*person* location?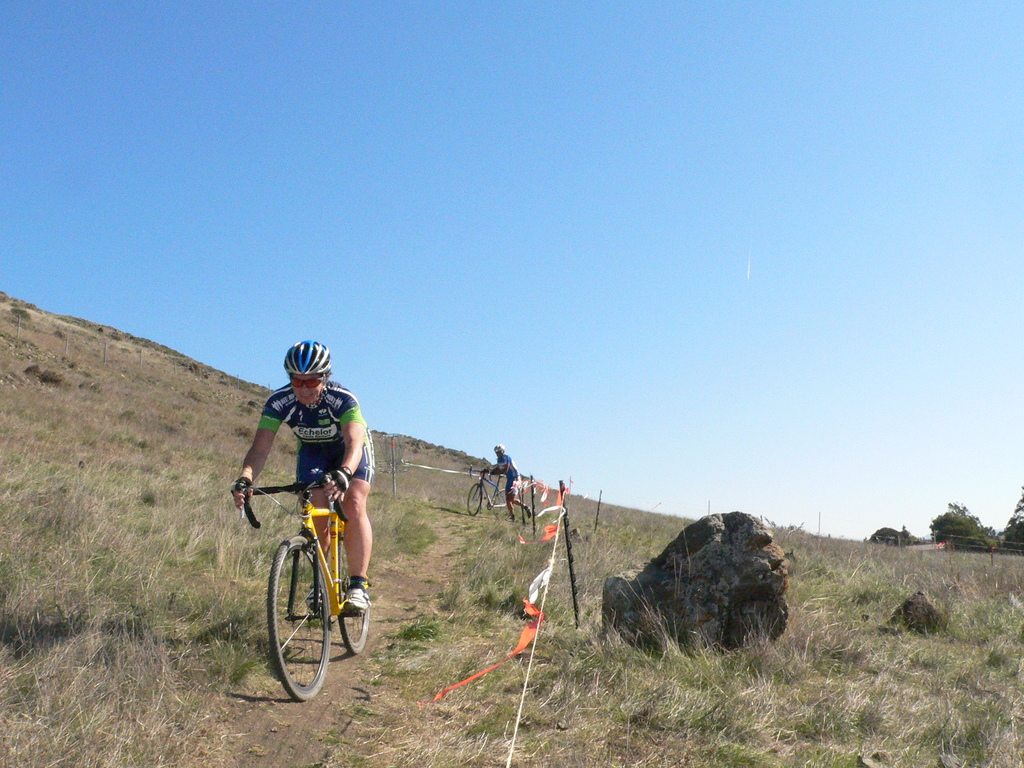
(left=232, top=340, right=376, bottom=614)
